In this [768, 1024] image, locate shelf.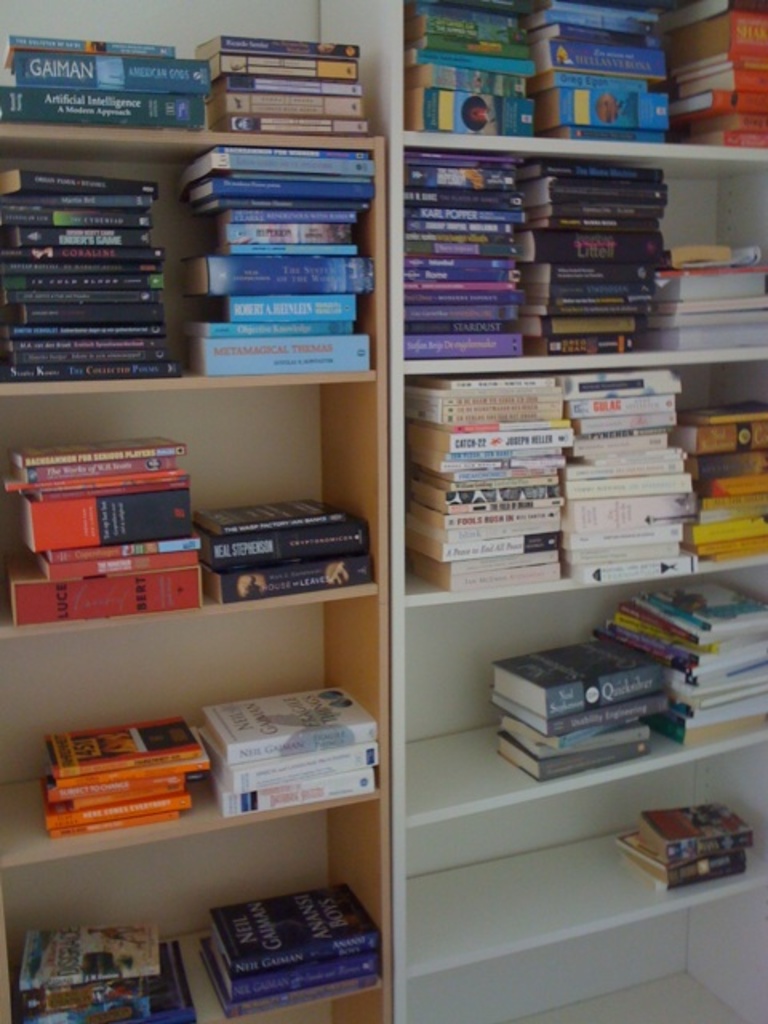
Bounding box: 0 374 394 635.
